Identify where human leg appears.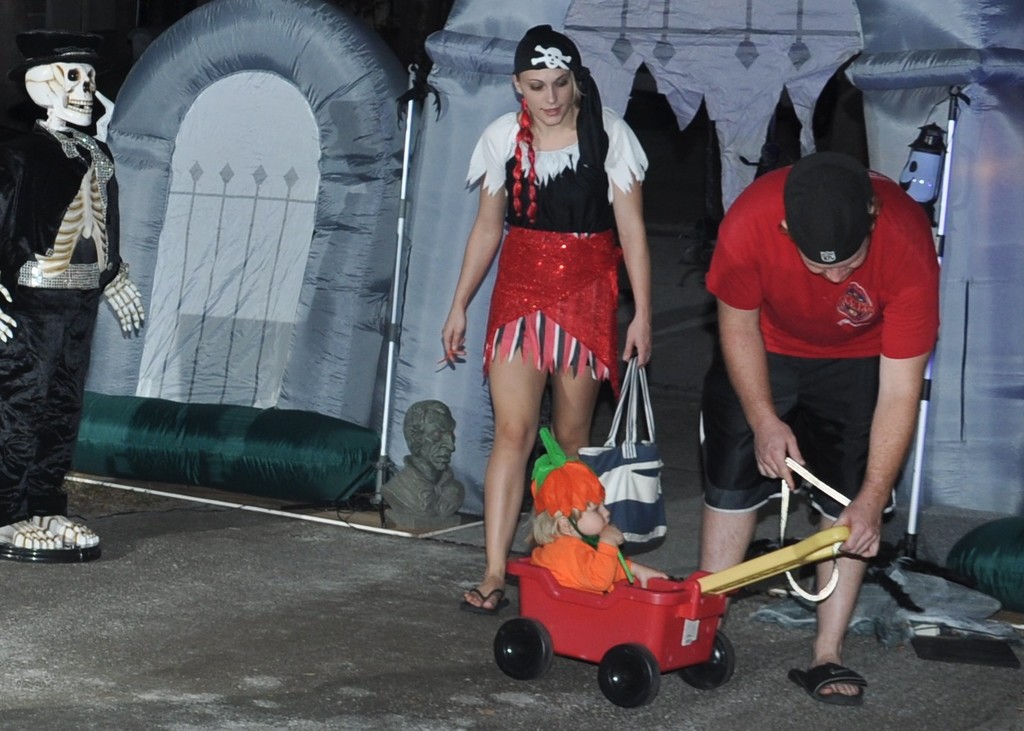
Appears at bbox(551, 357, 600, 463).
